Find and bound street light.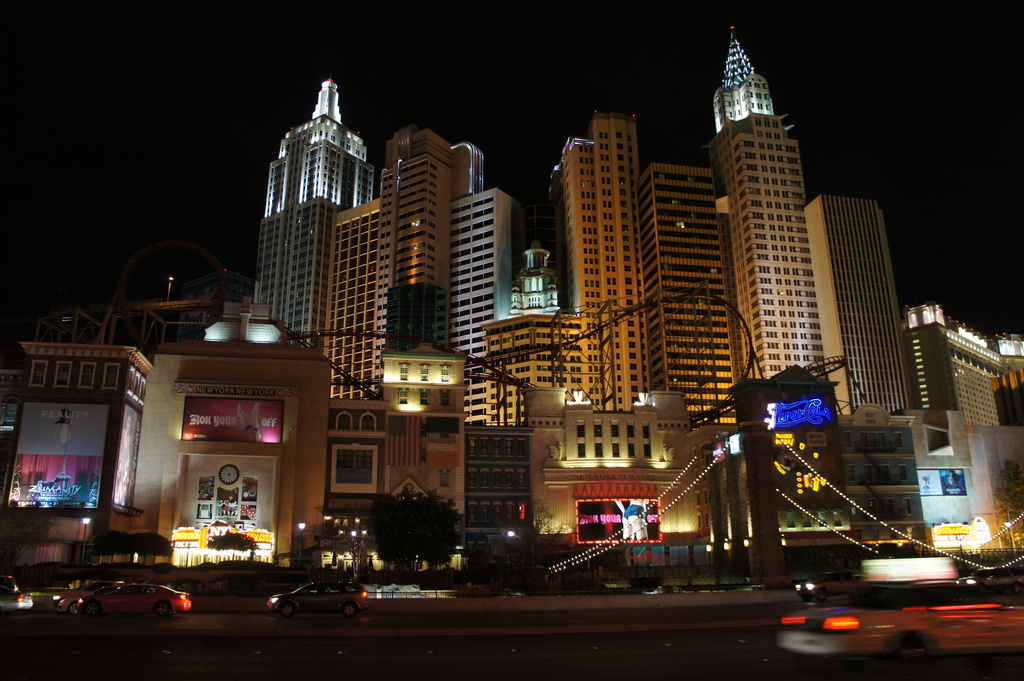
Bound: (left=79, top=516, right=89, bottom=566).
